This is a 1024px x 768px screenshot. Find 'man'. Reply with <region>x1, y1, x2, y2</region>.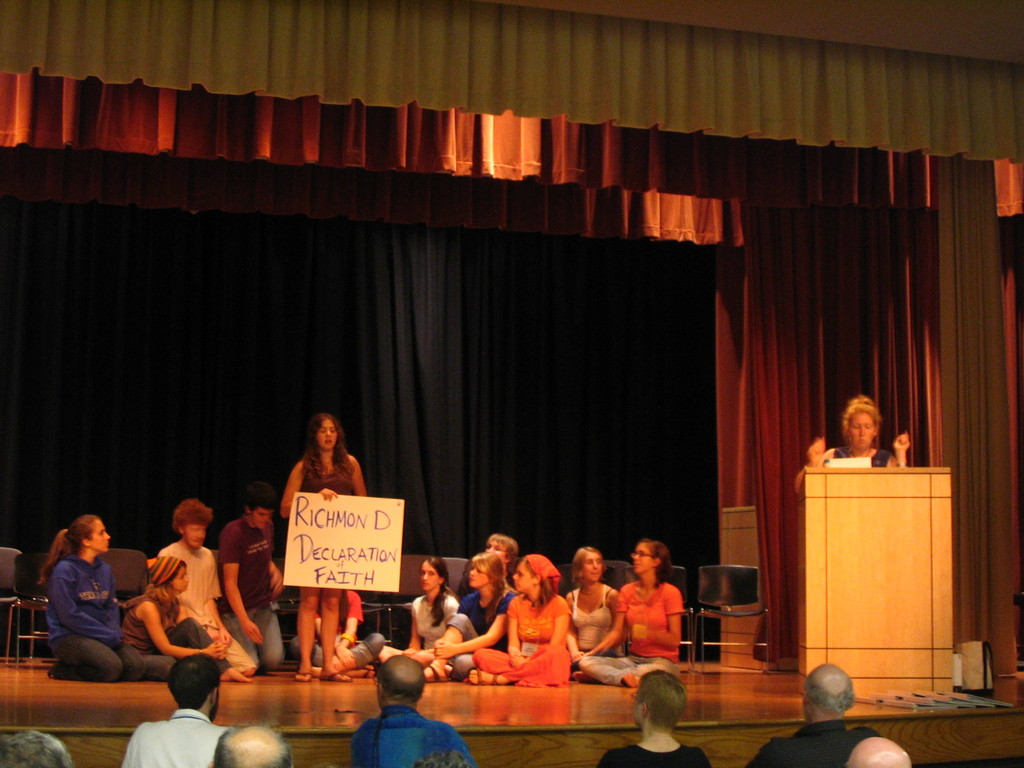
<region>850, 734, 911, 767</region>.
